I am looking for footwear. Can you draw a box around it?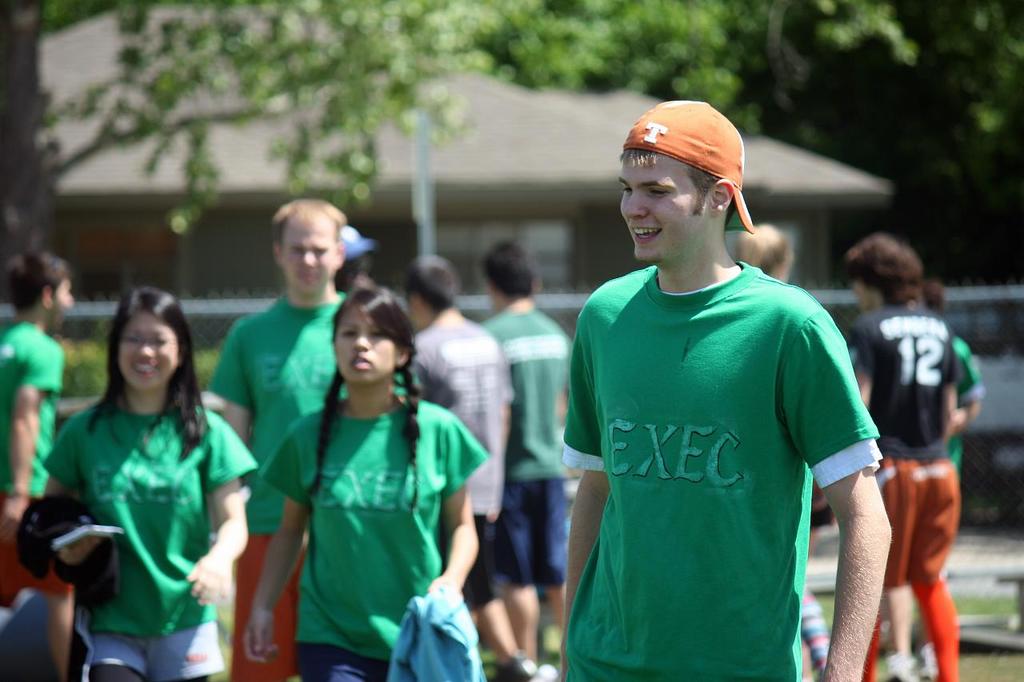
Sure, the bounding box is <box>882,650,926,681</box>.
